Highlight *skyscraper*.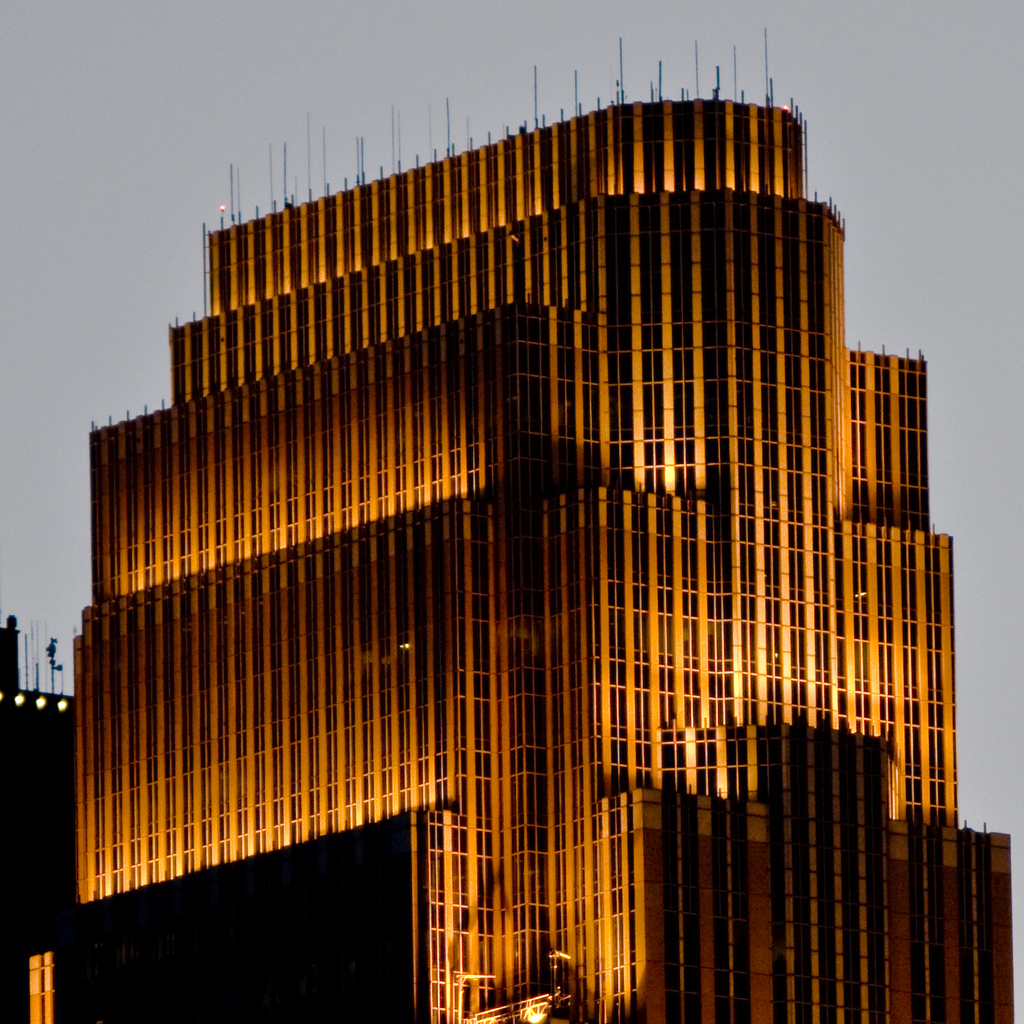
Highlighted region: box=[66, 38, 1015, 1019].
